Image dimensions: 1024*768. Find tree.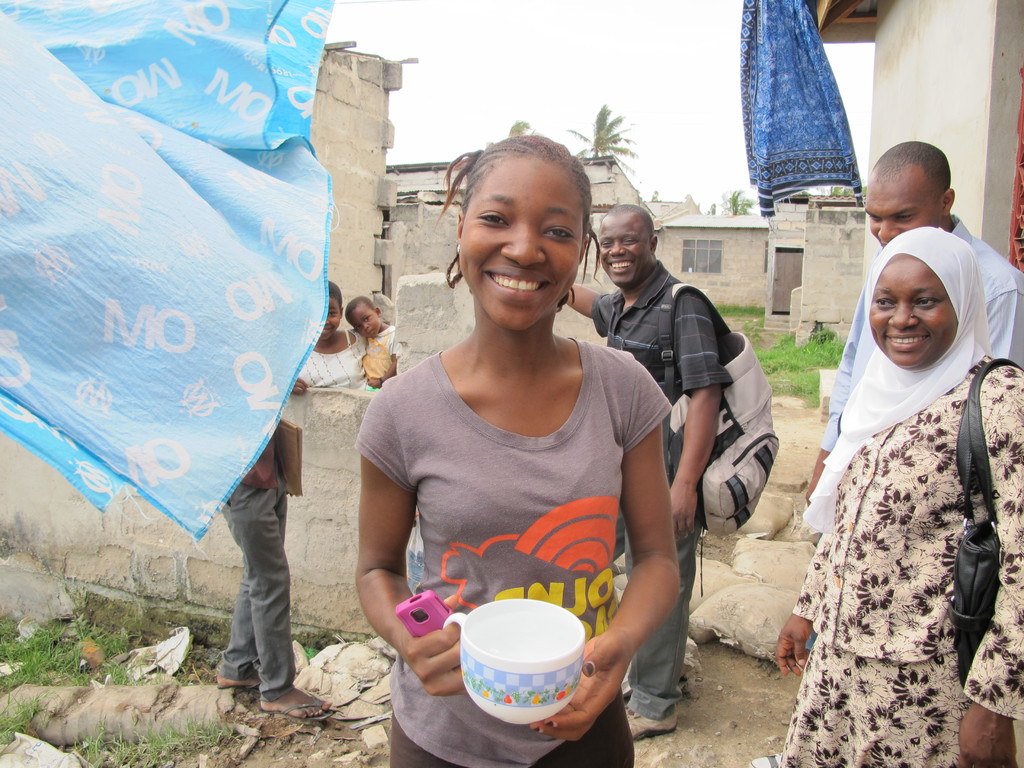
[x1=829, y1=182, x2=865, y2=202].
